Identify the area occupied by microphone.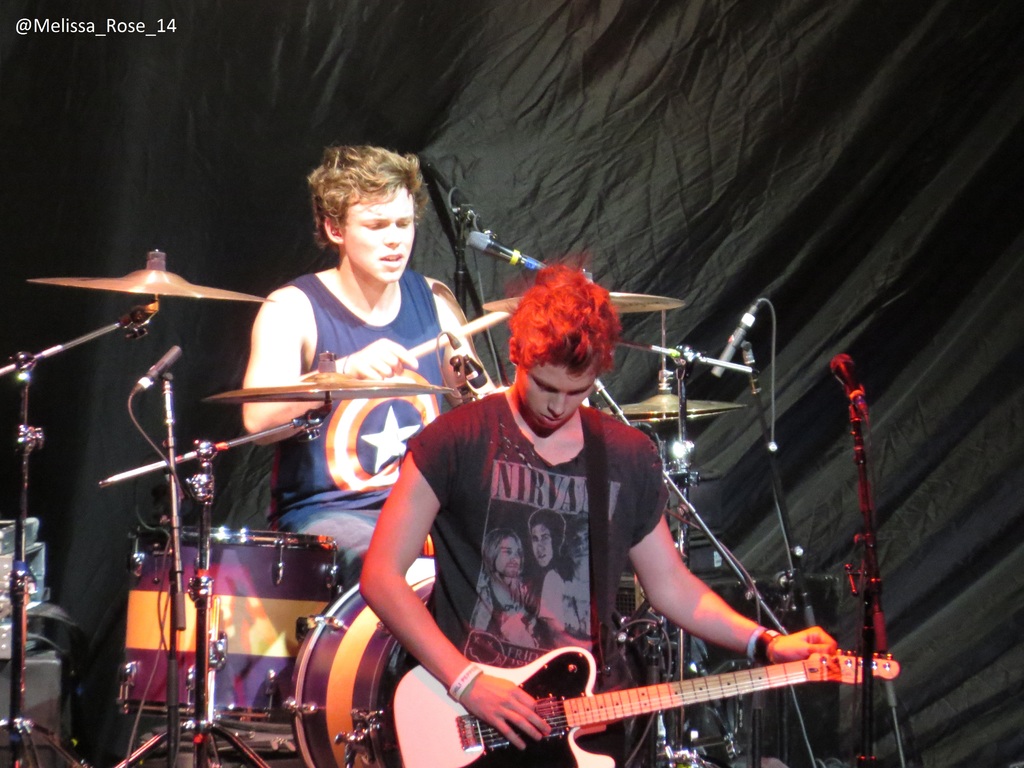
Area: pyautogui.locateOnScreen(133, 345, 181, 394).
